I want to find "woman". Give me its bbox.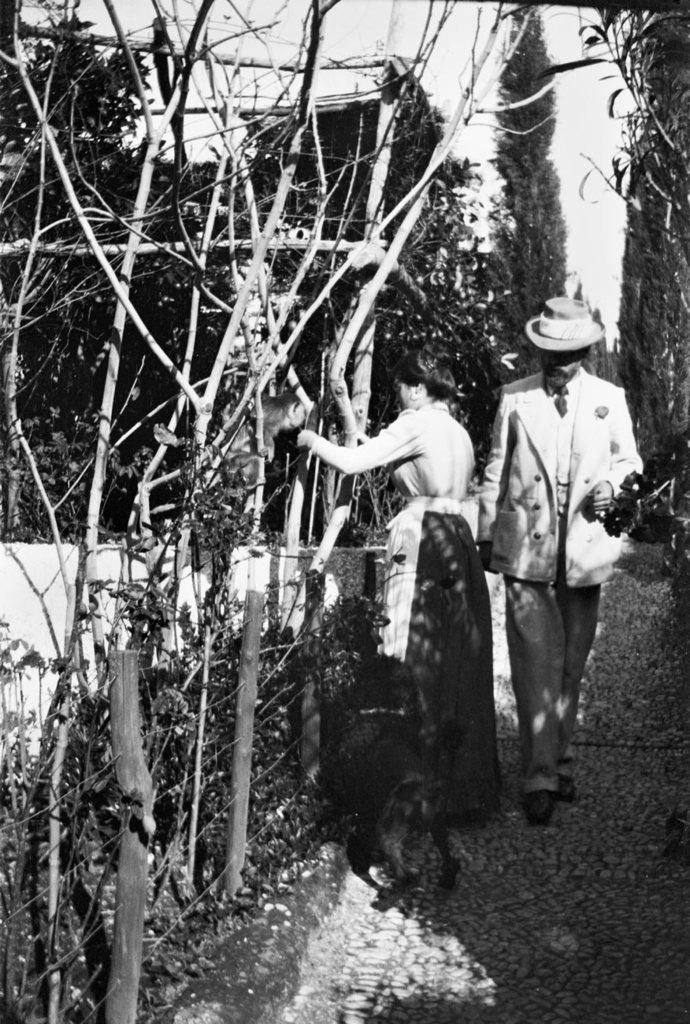
bbox=[334, 362, 524, 881].
